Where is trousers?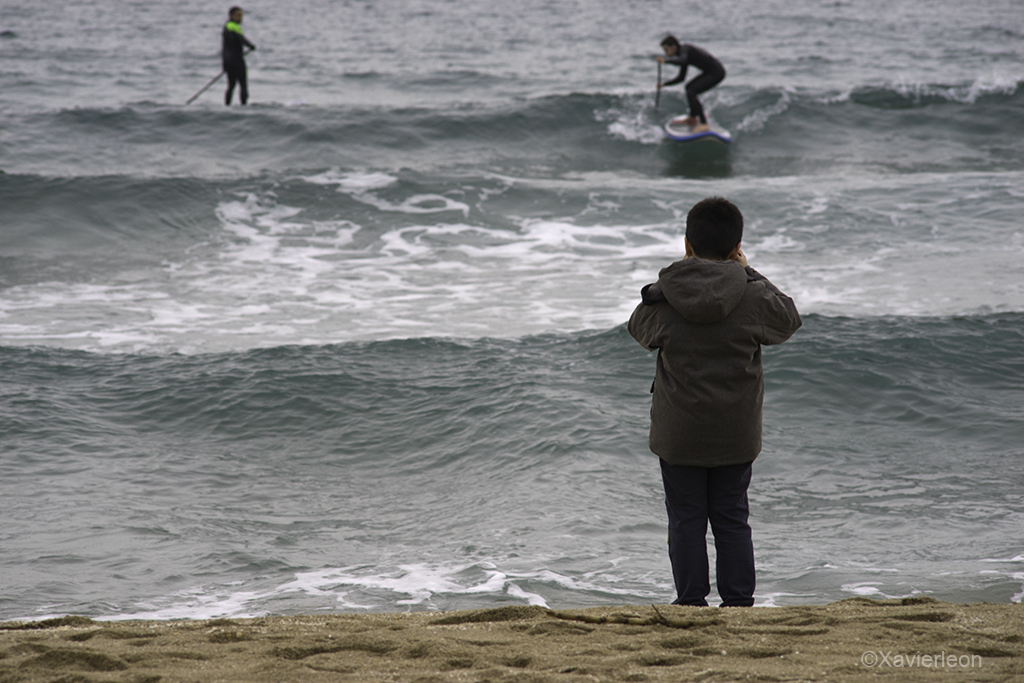
(664,450,766,598).
